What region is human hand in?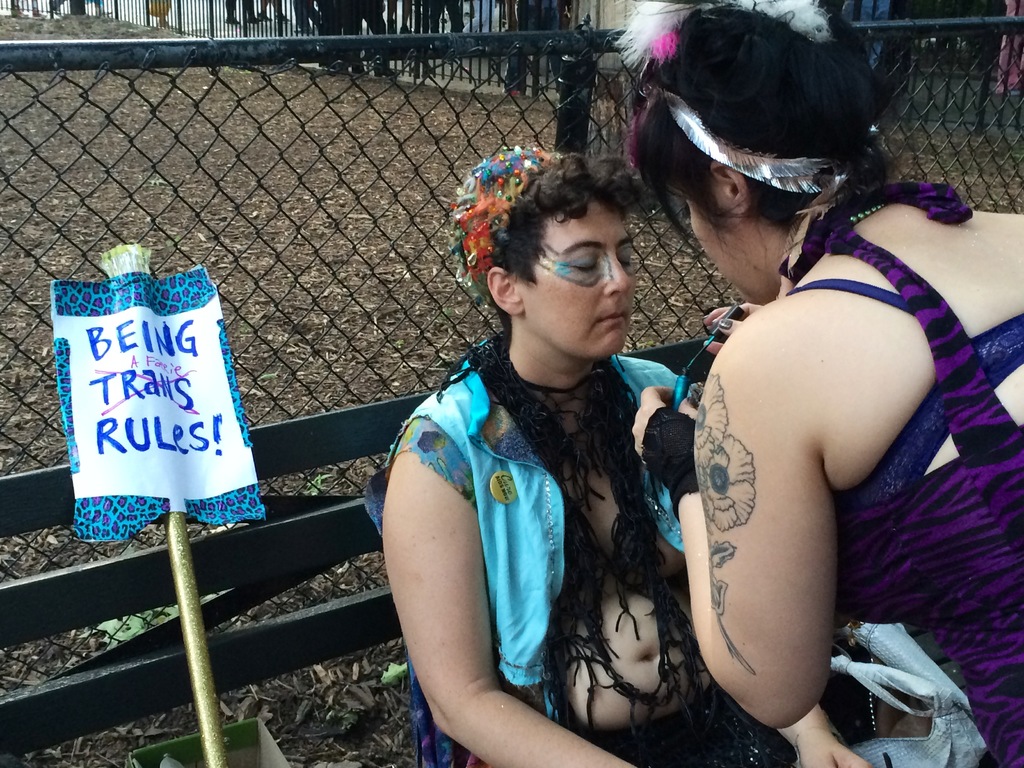
796:732:875:767.
